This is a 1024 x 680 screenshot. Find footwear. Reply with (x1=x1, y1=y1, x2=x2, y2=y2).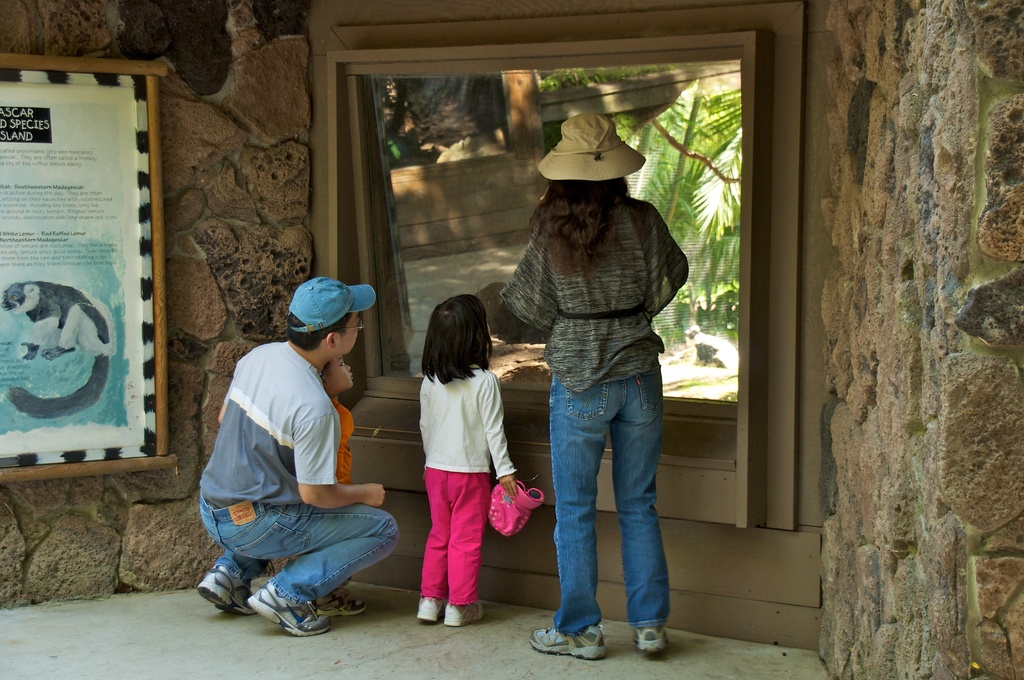
(x1=241, y1=578, x2=330, y2=638).
